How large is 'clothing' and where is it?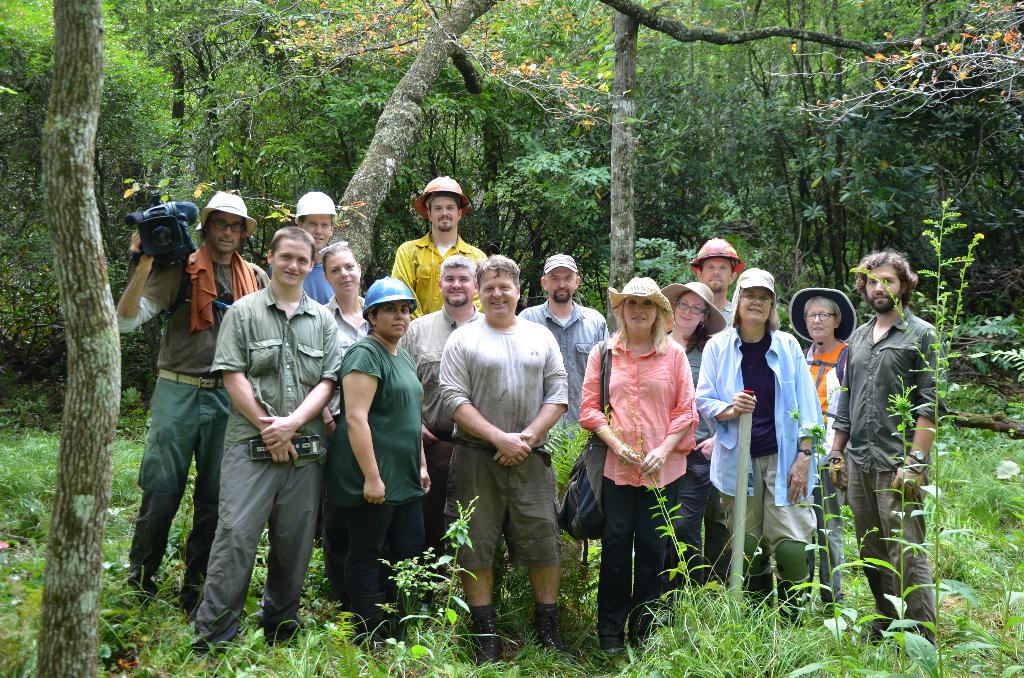
Bounding box: rect(430, 318, 569, 571).
